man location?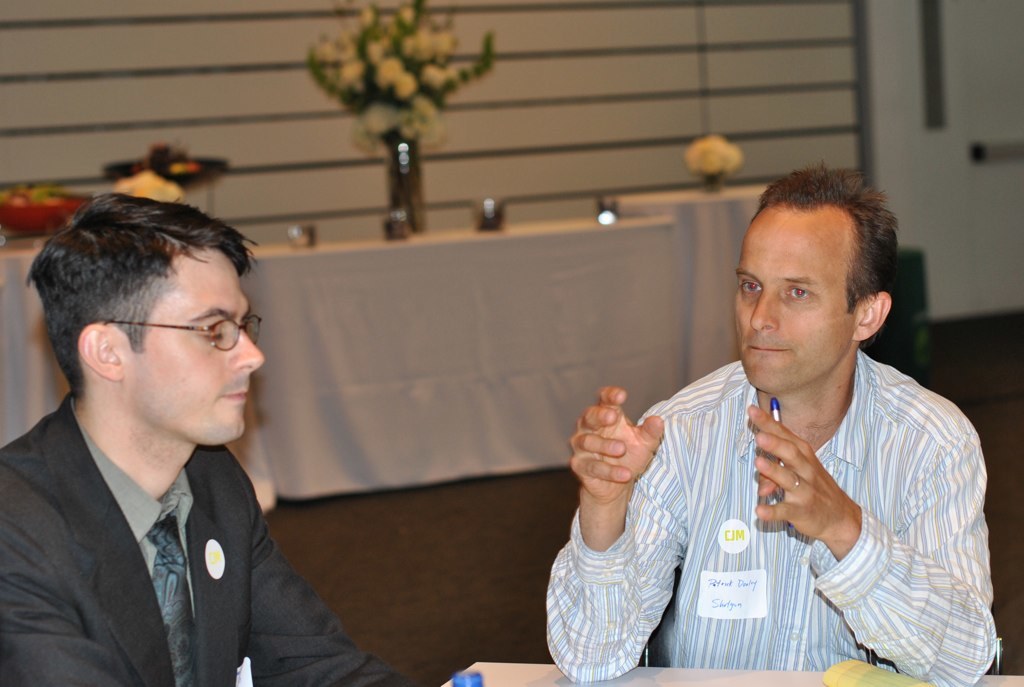
0 243 324 686
